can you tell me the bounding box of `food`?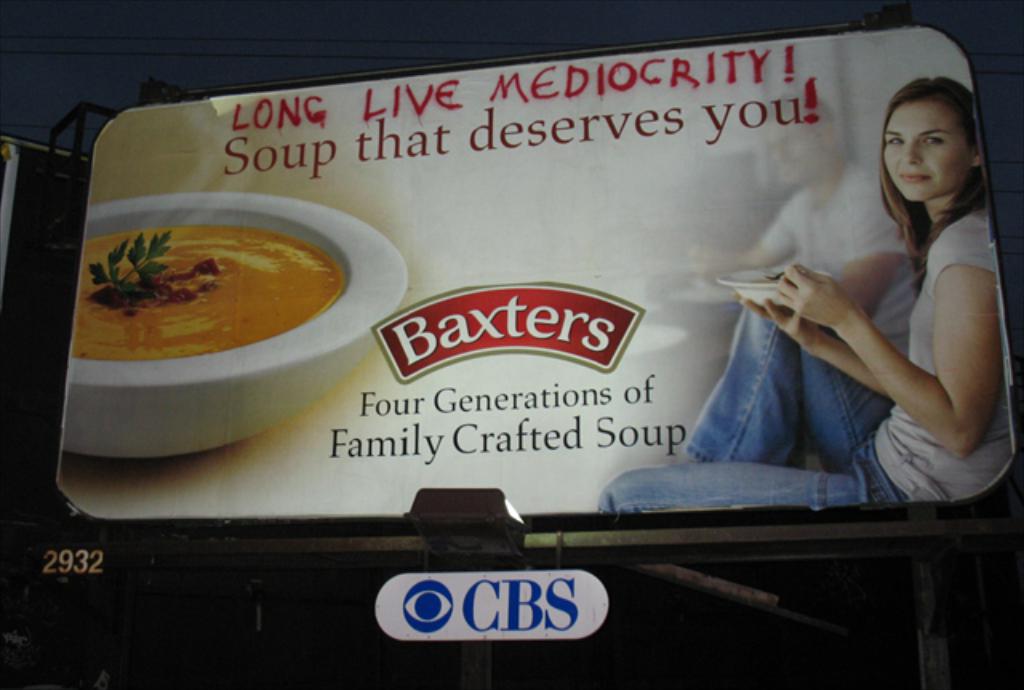
126/200/355/349.
